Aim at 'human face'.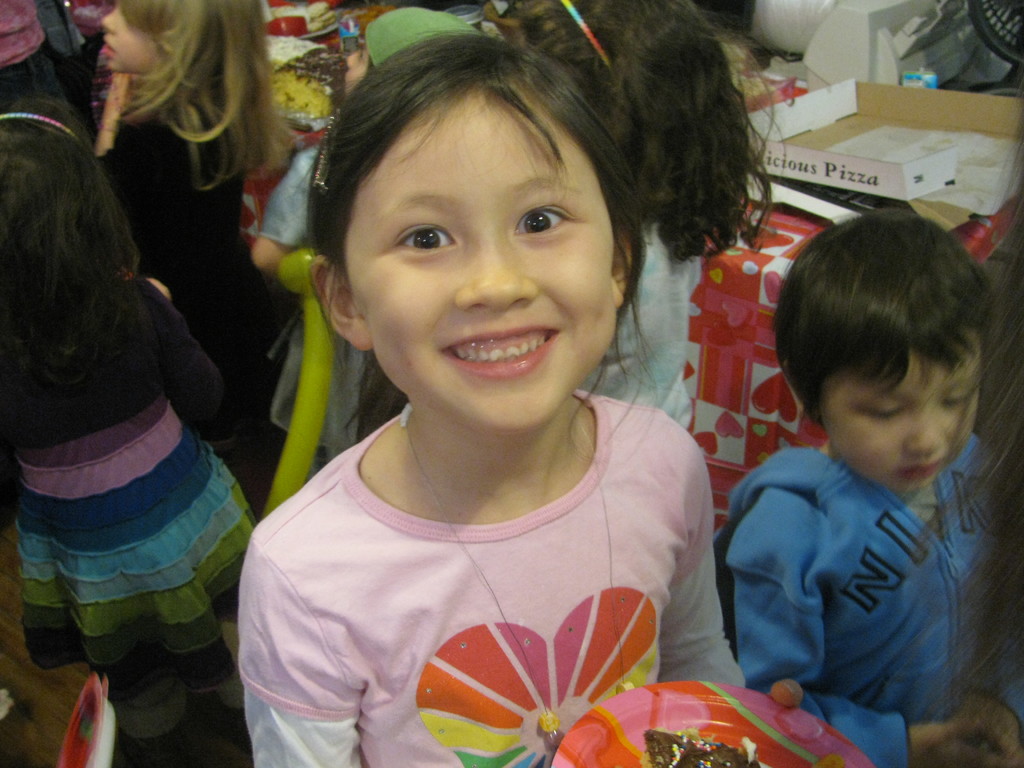
Aimed at {"left": 819, "top": 357, "right": 982, "bottom": 488}.
